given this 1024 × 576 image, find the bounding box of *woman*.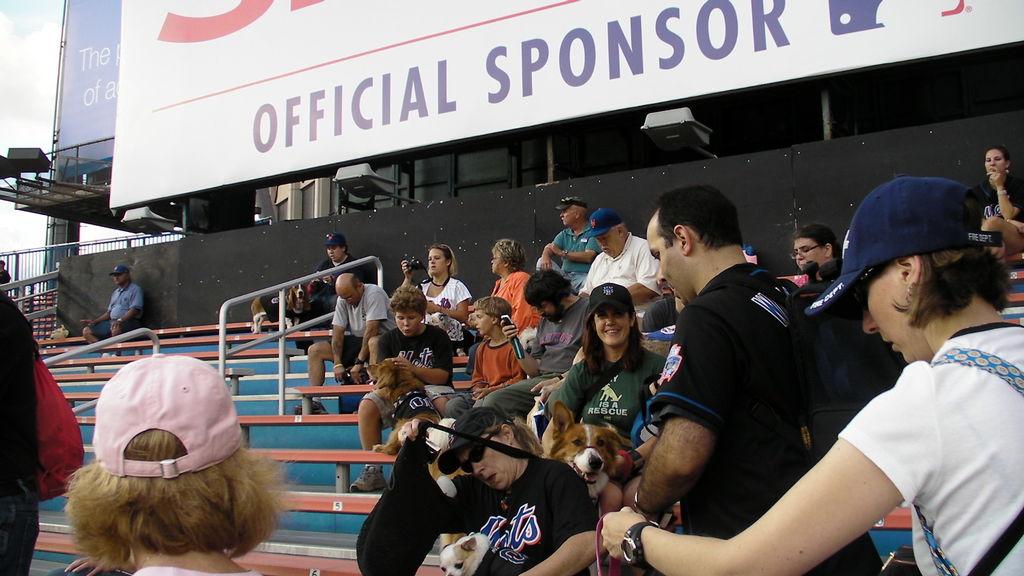
<region>789, 221, 846, 294</region>.
